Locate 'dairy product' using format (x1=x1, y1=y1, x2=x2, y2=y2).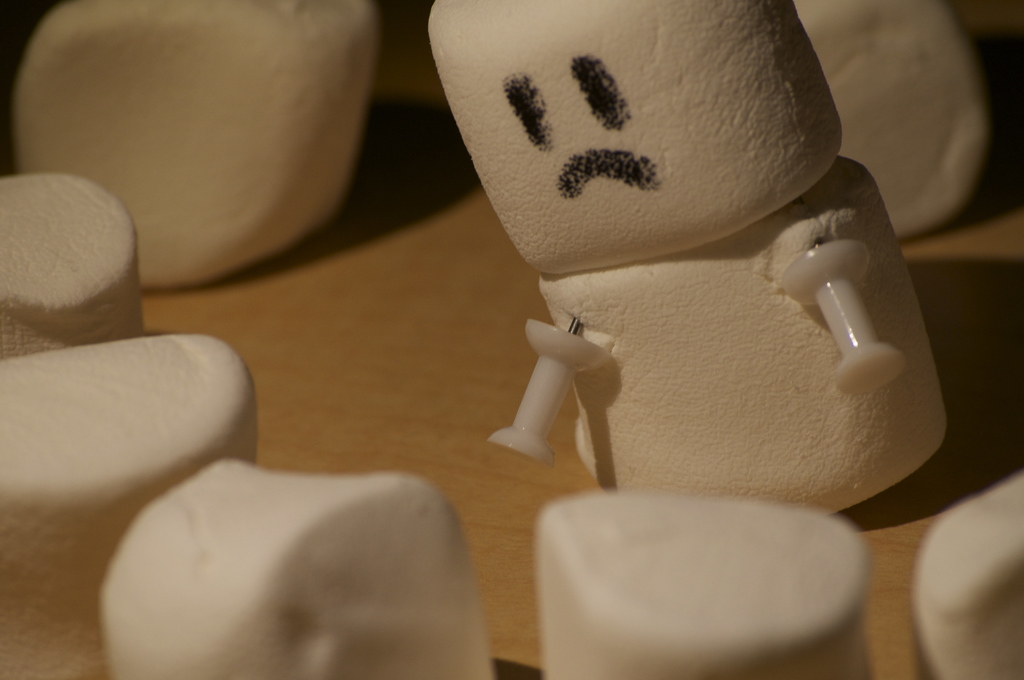
(x1=550, y1=498, x2=884, y2=679).
